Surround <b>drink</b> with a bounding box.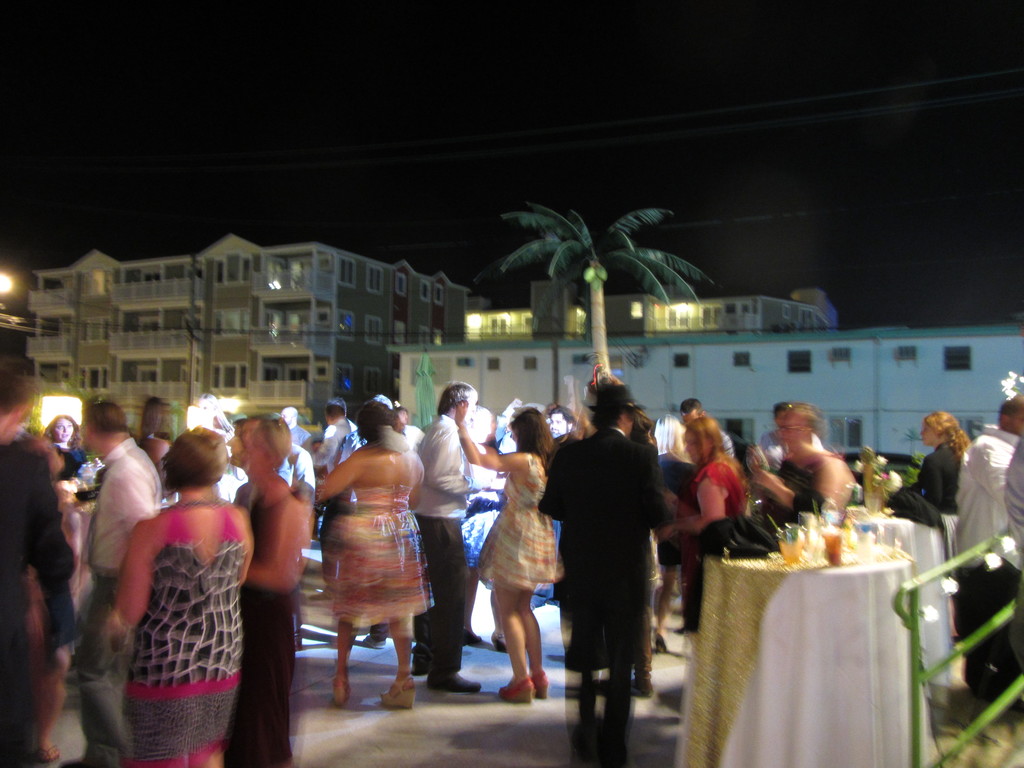
pyautogui.locateOnScreen(824, 531, 842, 565).
